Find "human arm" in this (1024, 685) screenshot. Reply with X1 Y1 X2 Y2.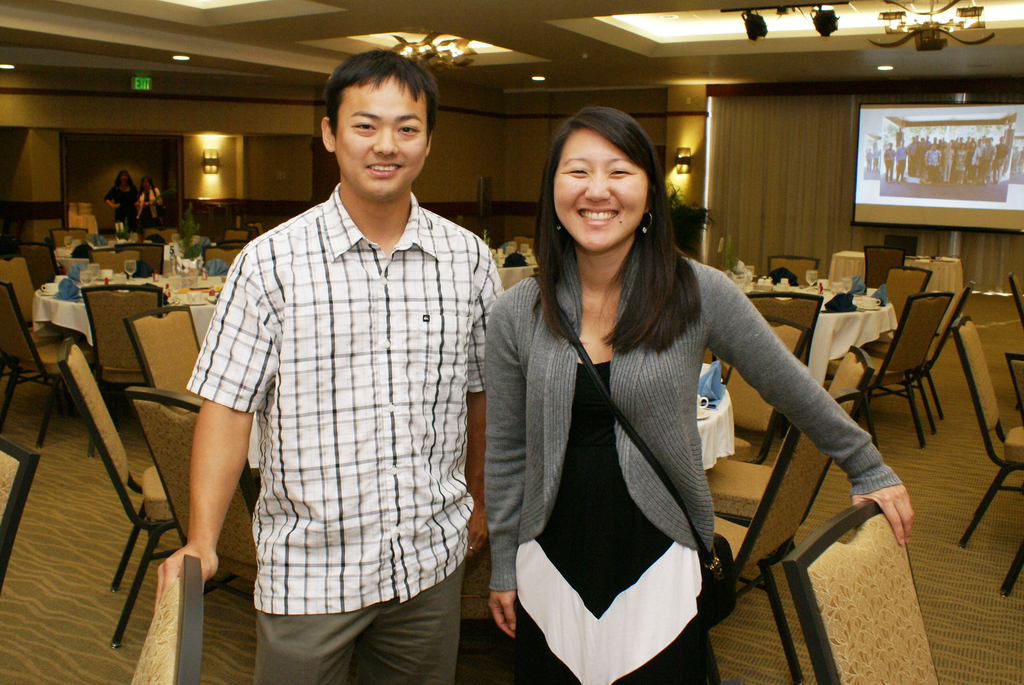
101 188 120 212.
